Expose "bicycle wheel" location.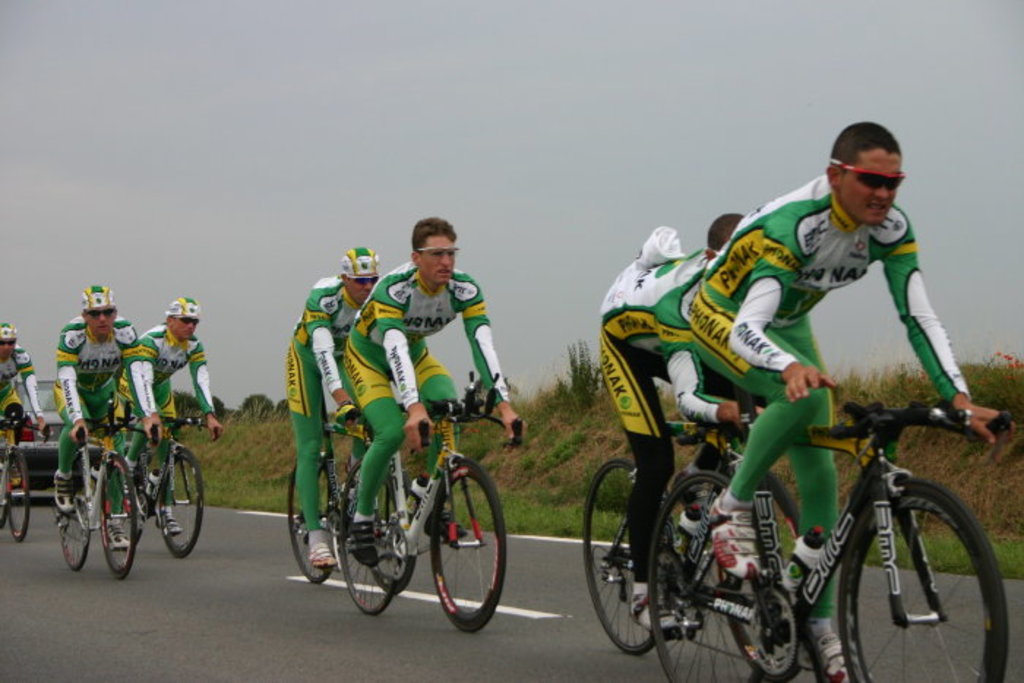
Exposed at rect(573, 461, 673, 655).
